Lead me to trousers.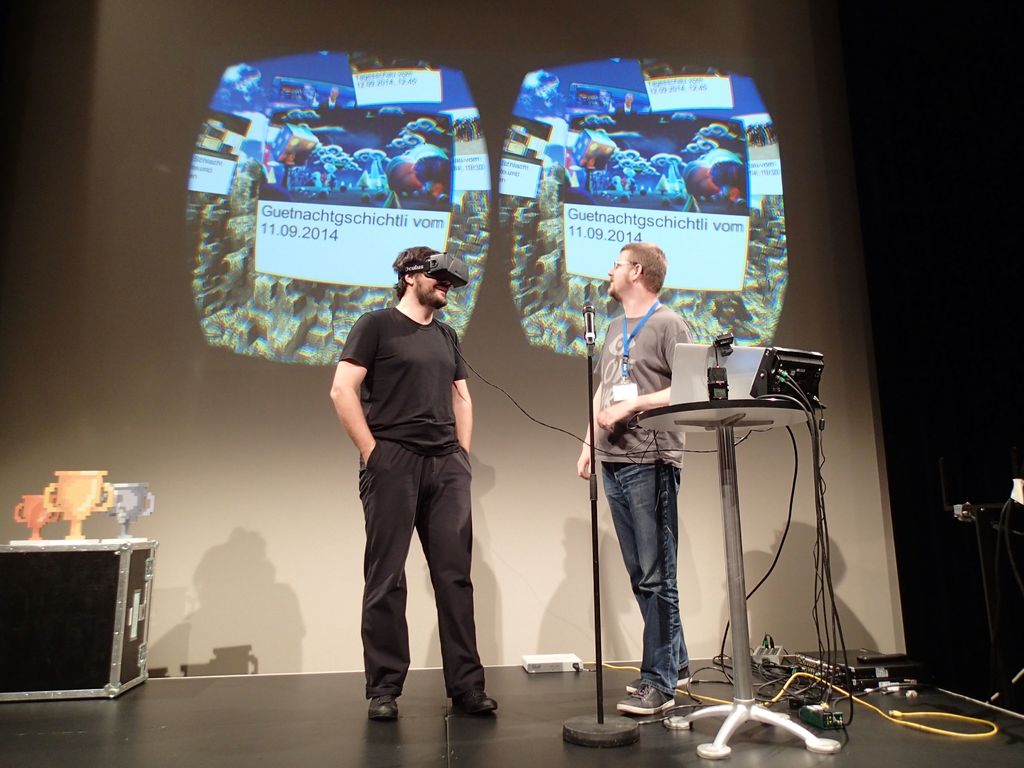
Lead to rect(339, 428, 477, 707).
